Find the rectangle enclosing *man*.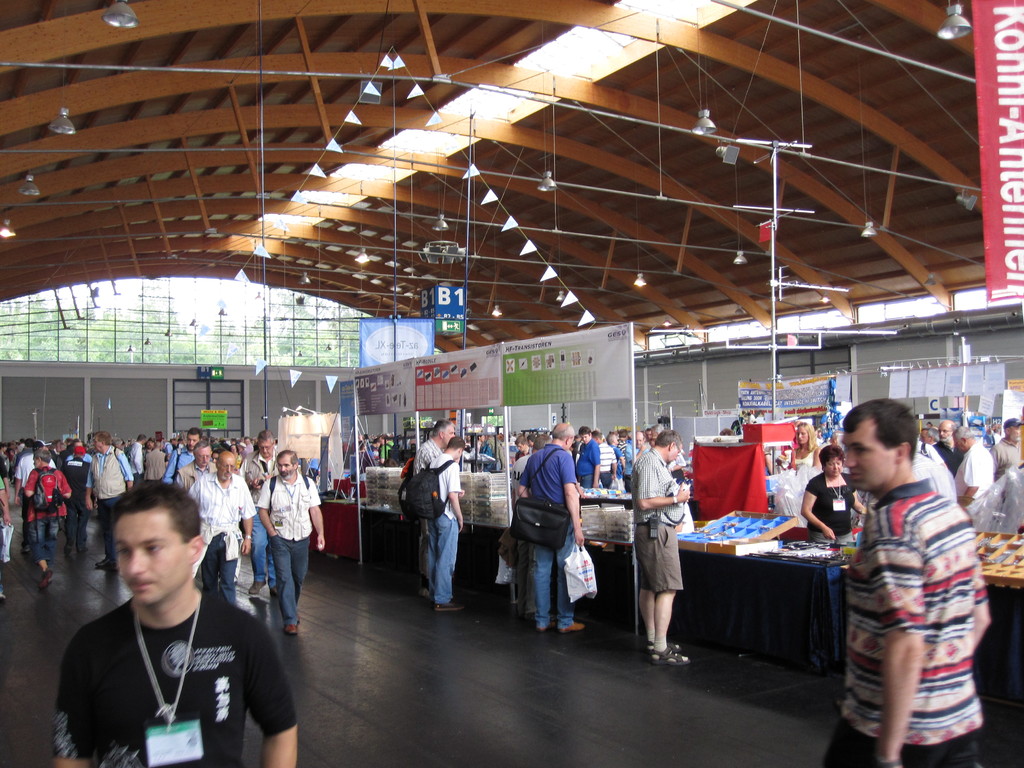
244 439 247 442.
